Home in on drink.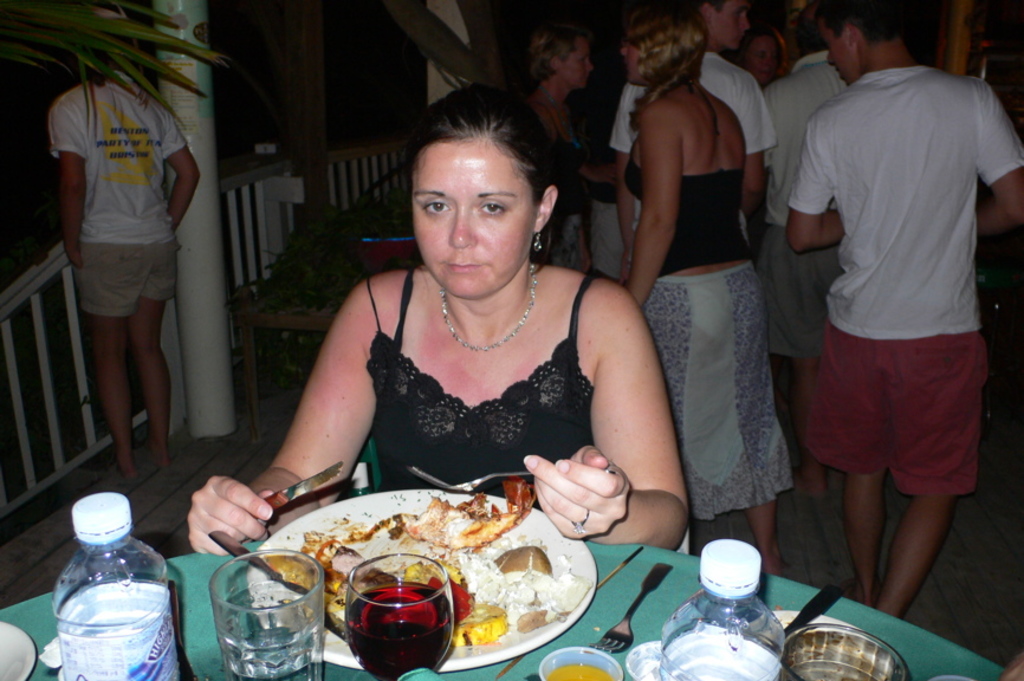
Homed in at [left=657, top=533, right=792, bottom=680].
